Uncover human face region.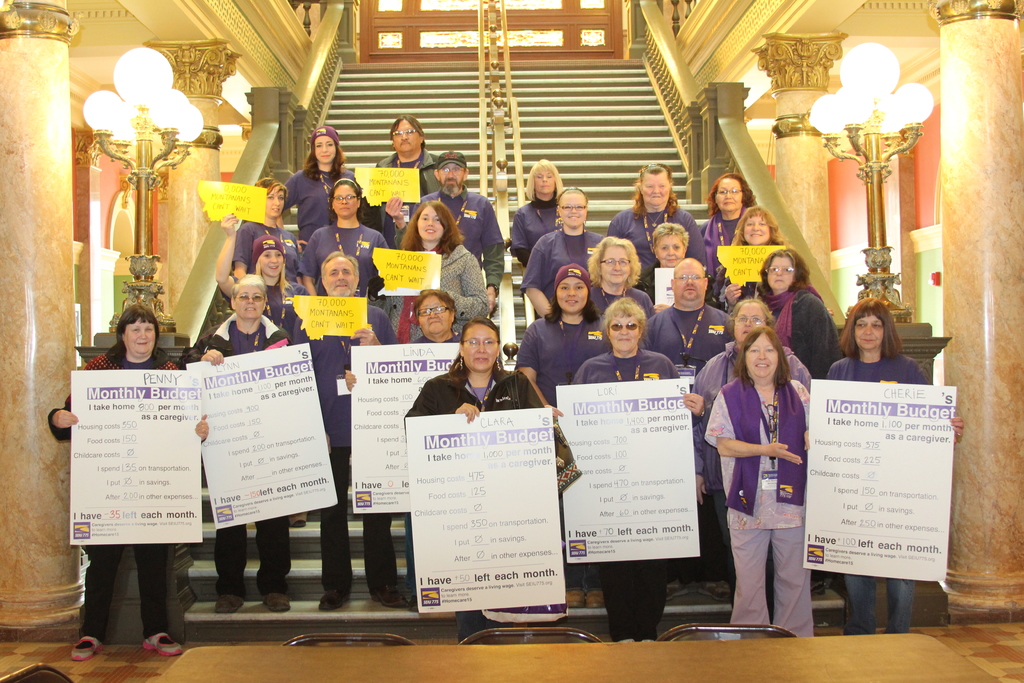
Uncovered: [left=316, top=132, right=333, bottom=163].
